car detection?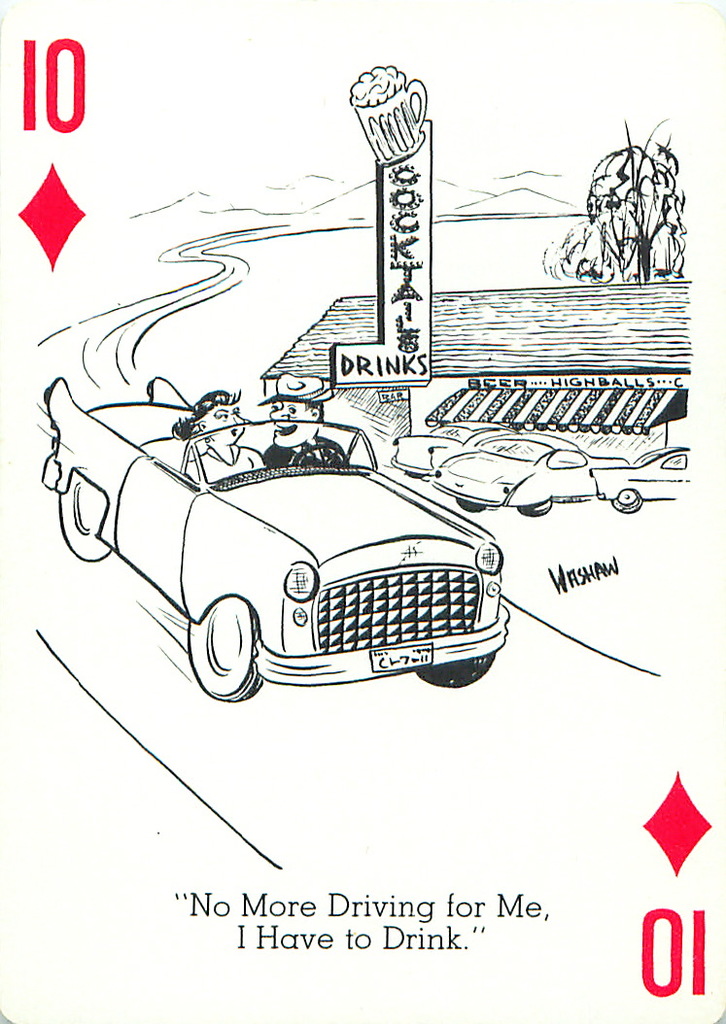
x1=392, y1=423, x2=515, y2=478
